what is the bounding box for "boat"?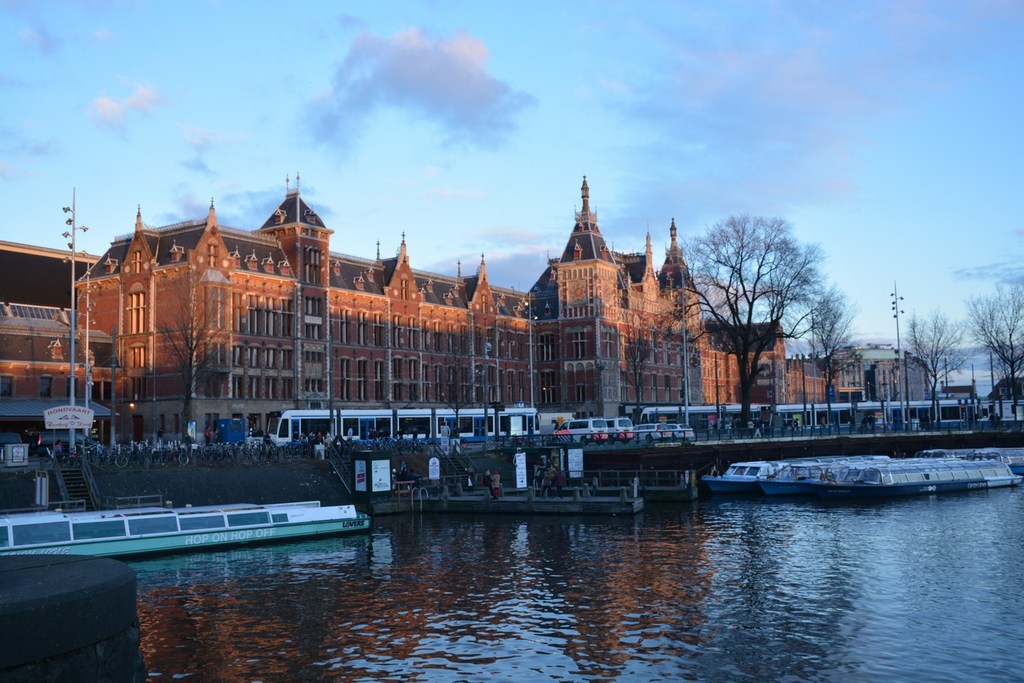
[857, 452, 1021, 508].
